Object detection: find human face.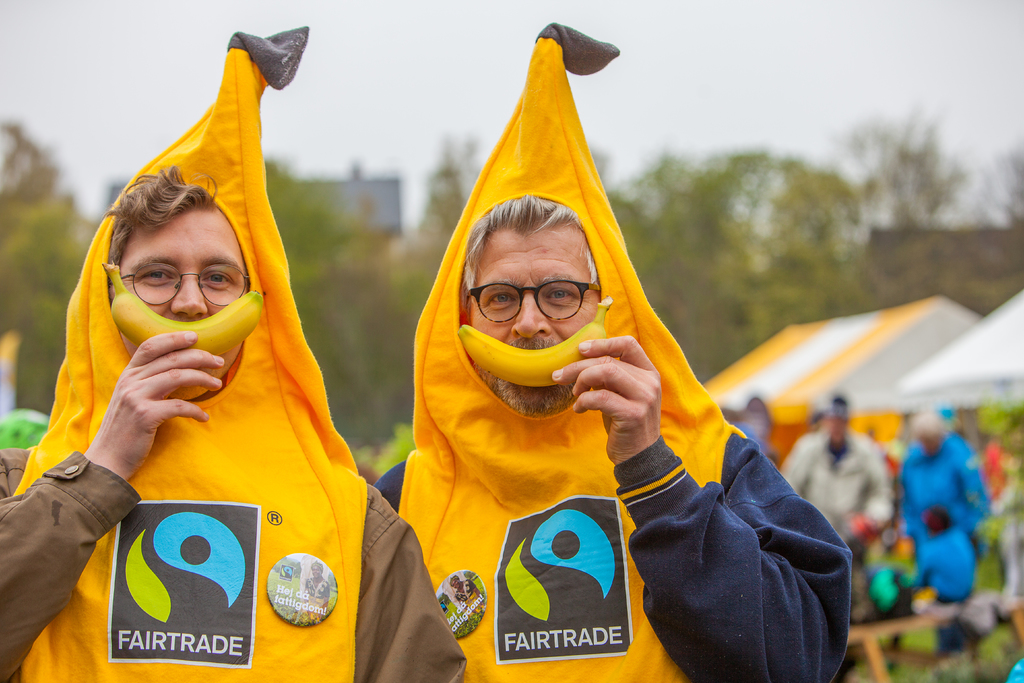
466 214 600 413.
